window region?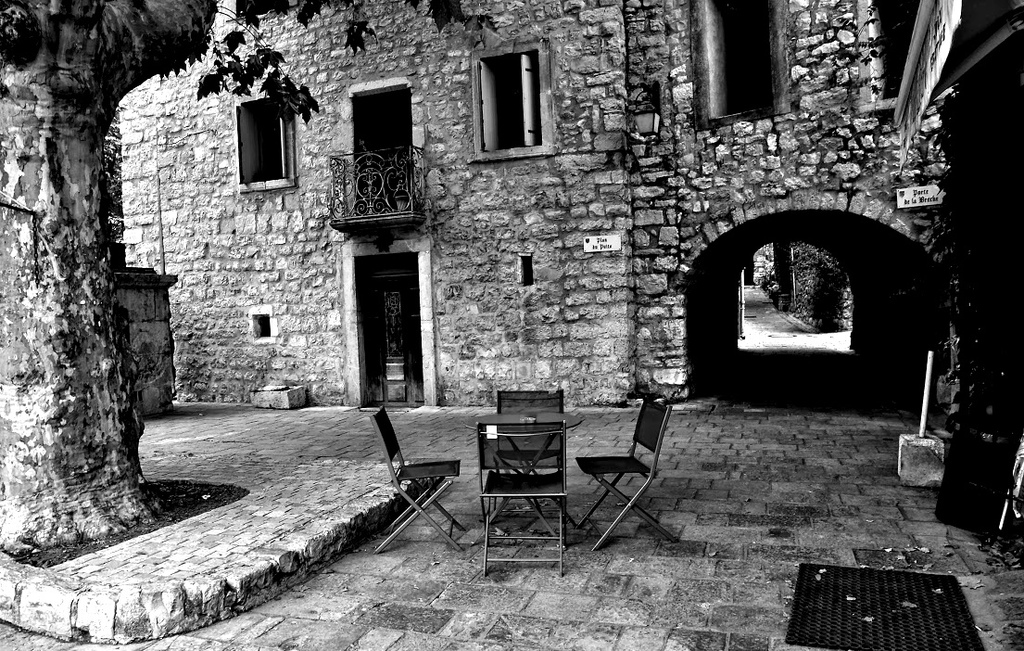
region(235, 91, 296, 191)
